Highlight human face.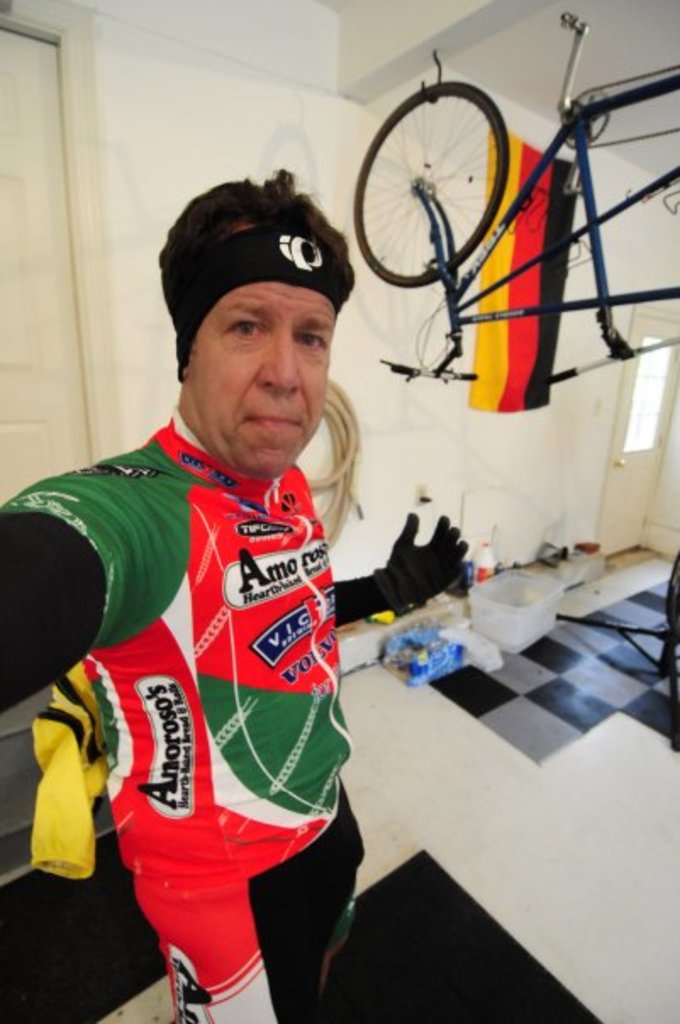
Highlighted region: {"x1": 183, "y1": 276, "x2": 332, "y2": 475}.
